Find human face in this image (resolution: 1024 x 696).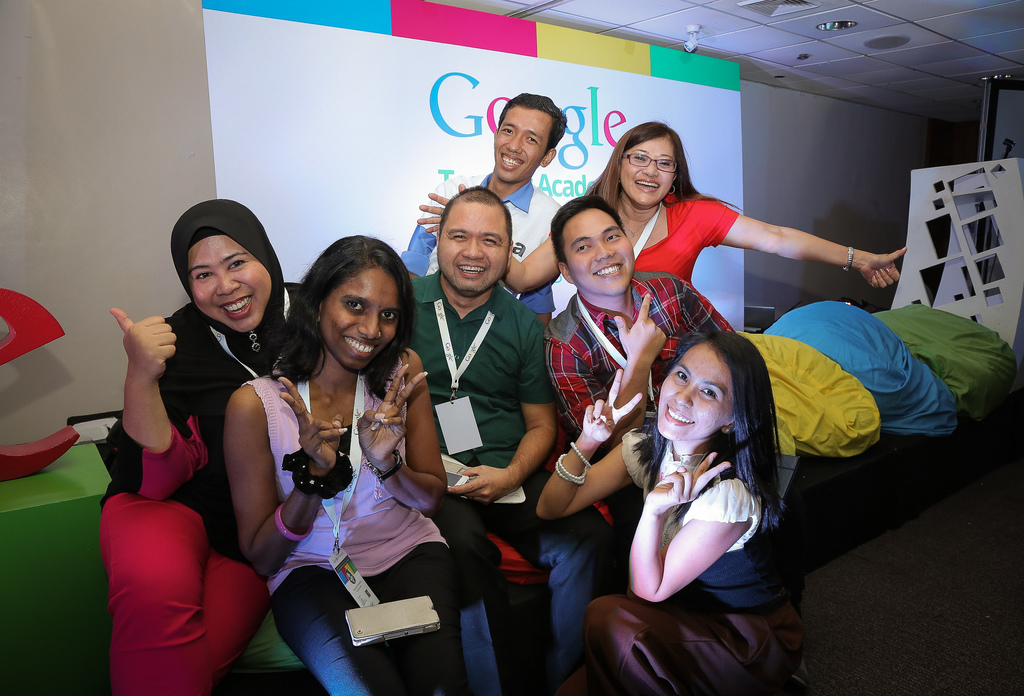
rect(563, 207, 632, 294).
